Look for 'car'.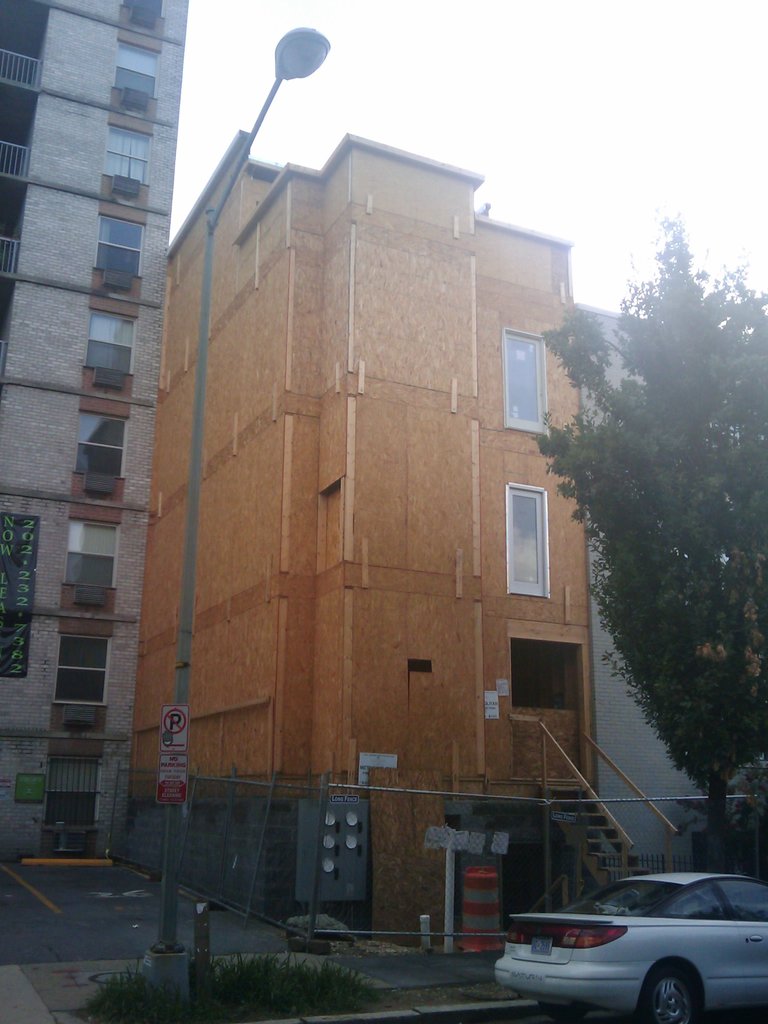
Found: [x1=499, y1=879, x2=756, y2=1017].
